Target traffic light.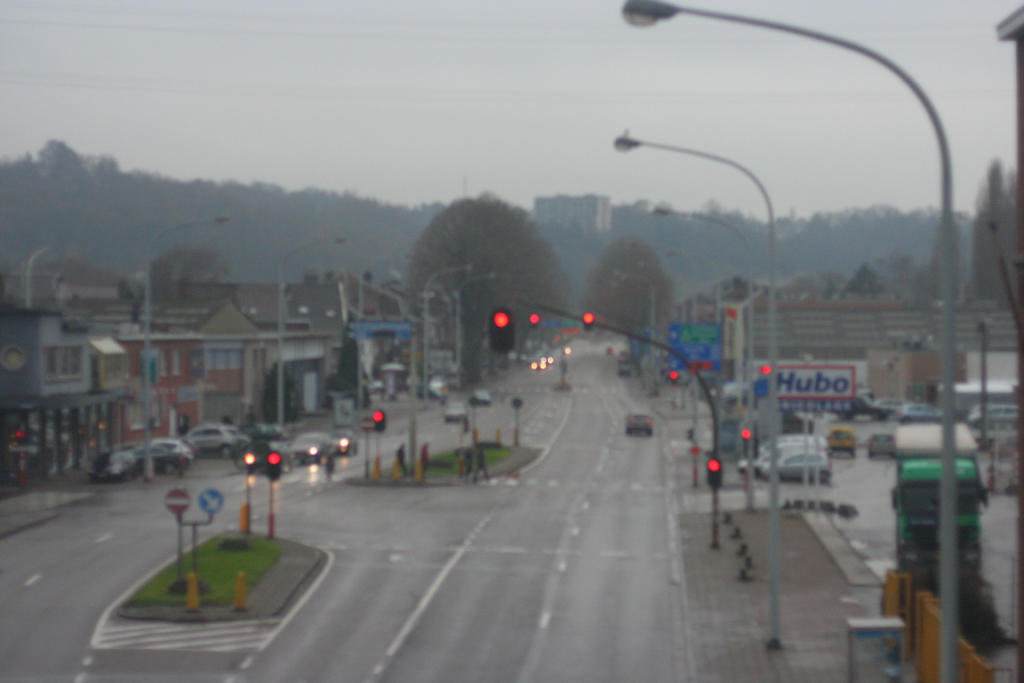
Target region: l=707, t=461, r=722, b=489.
